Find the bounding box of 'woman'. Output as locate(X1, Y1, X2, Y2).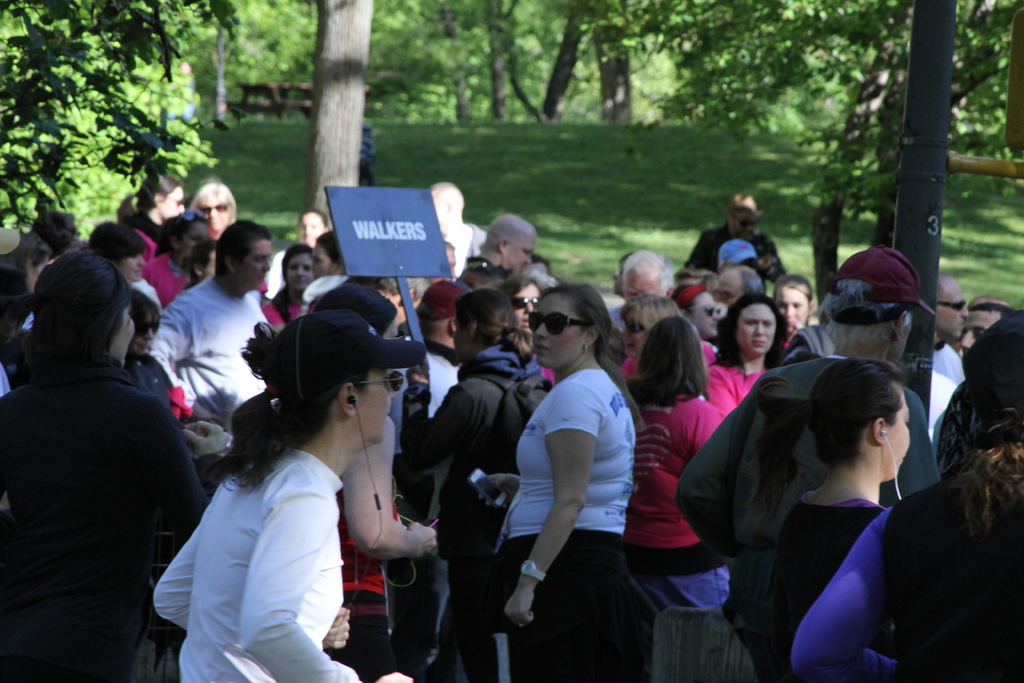
locate(117, 168, 186, 243).
